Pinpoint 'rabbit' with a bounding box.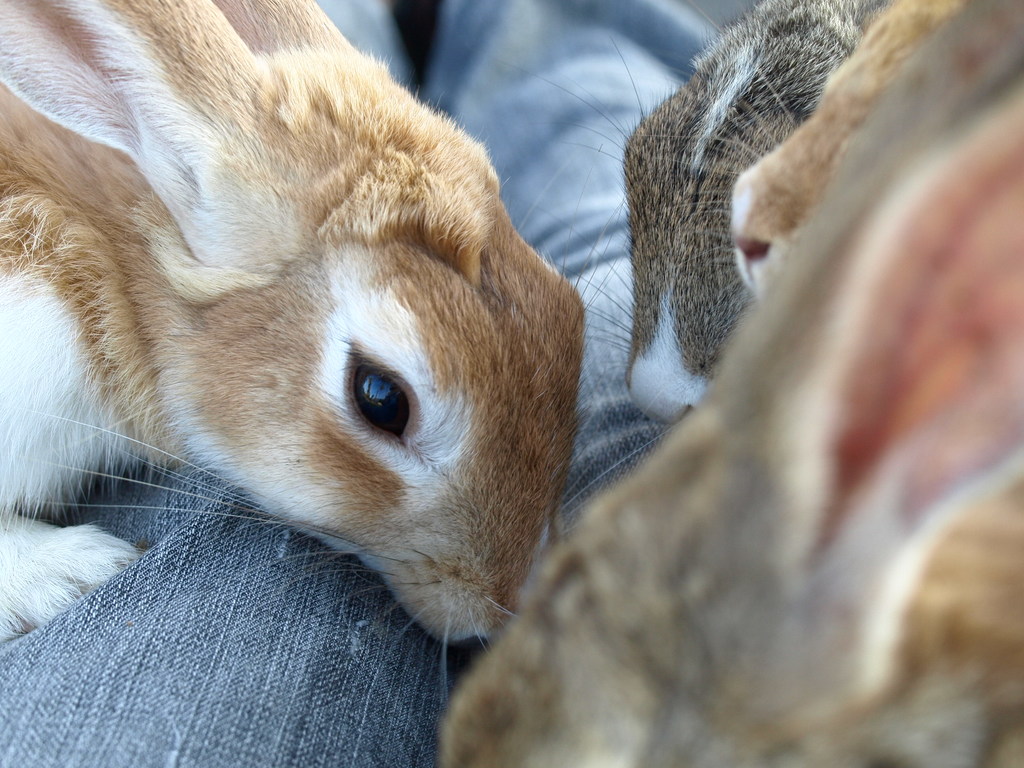
x1=629, y1=0, x2=973, y2=299.
